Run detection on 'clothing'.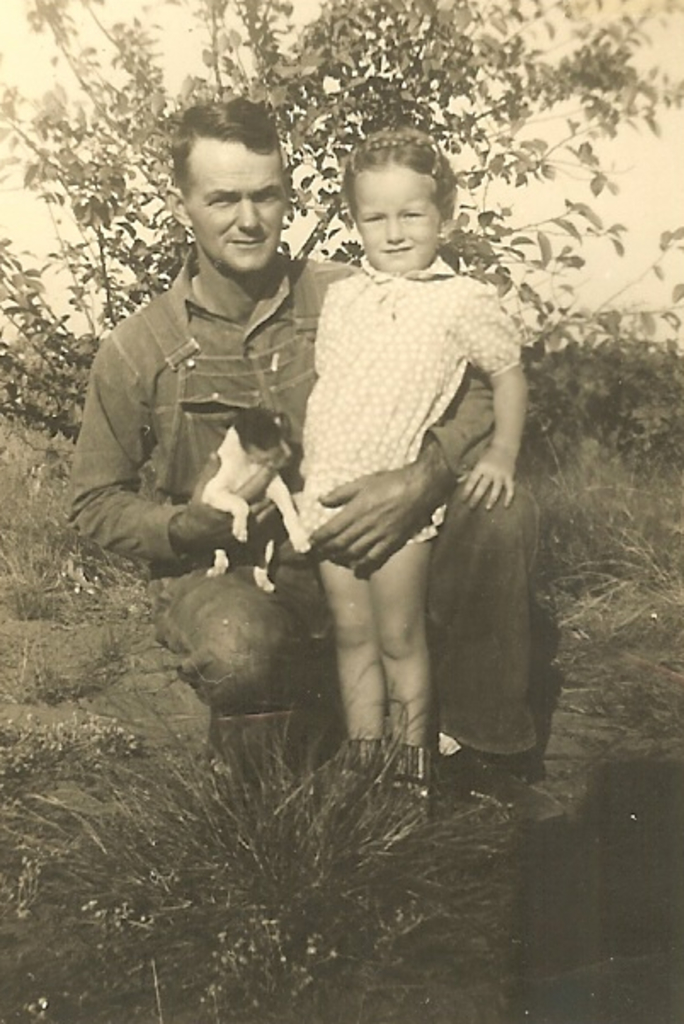
Result: 305/269/522/553.
